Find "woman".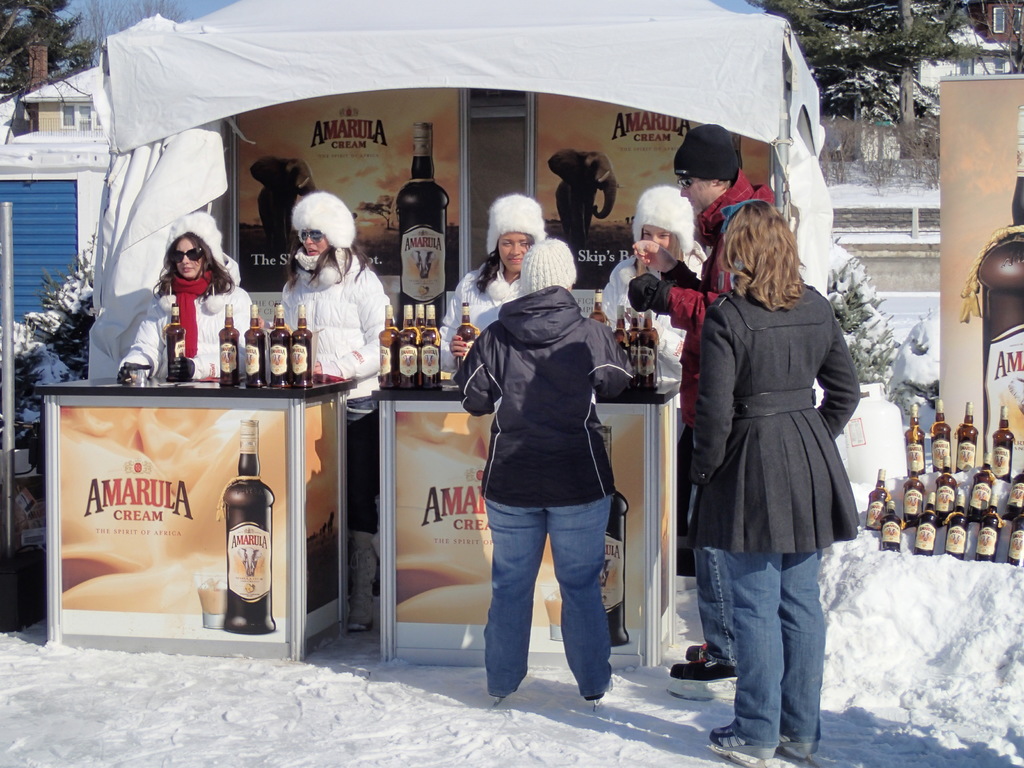
(x1=280, y1=196, x2=396, y2=415).
